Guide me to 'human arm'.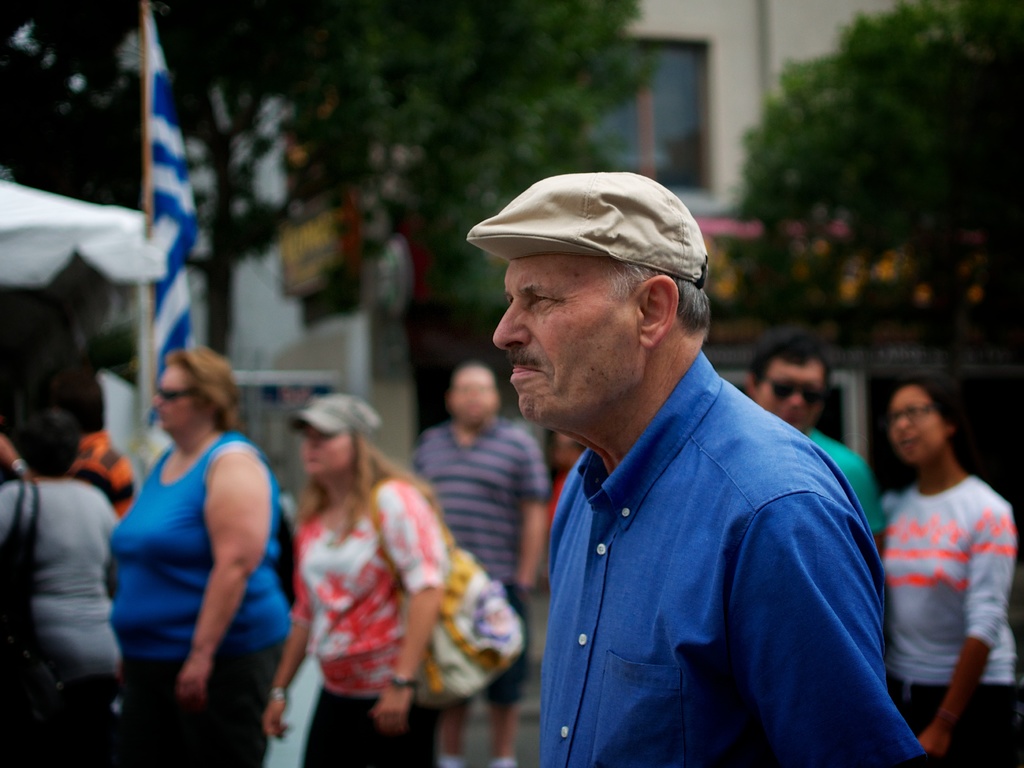
Guidance: [x1=0, y1=493, x2=29, y2=586].
